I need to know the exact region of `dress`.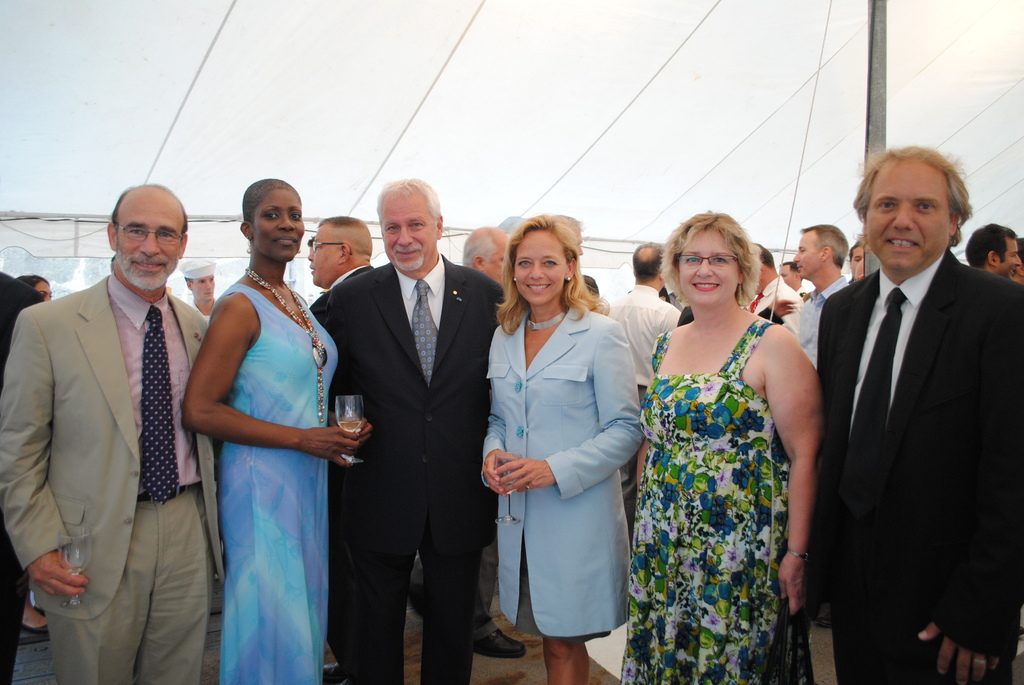
Region: bbox(192, 273, 346, 681).
